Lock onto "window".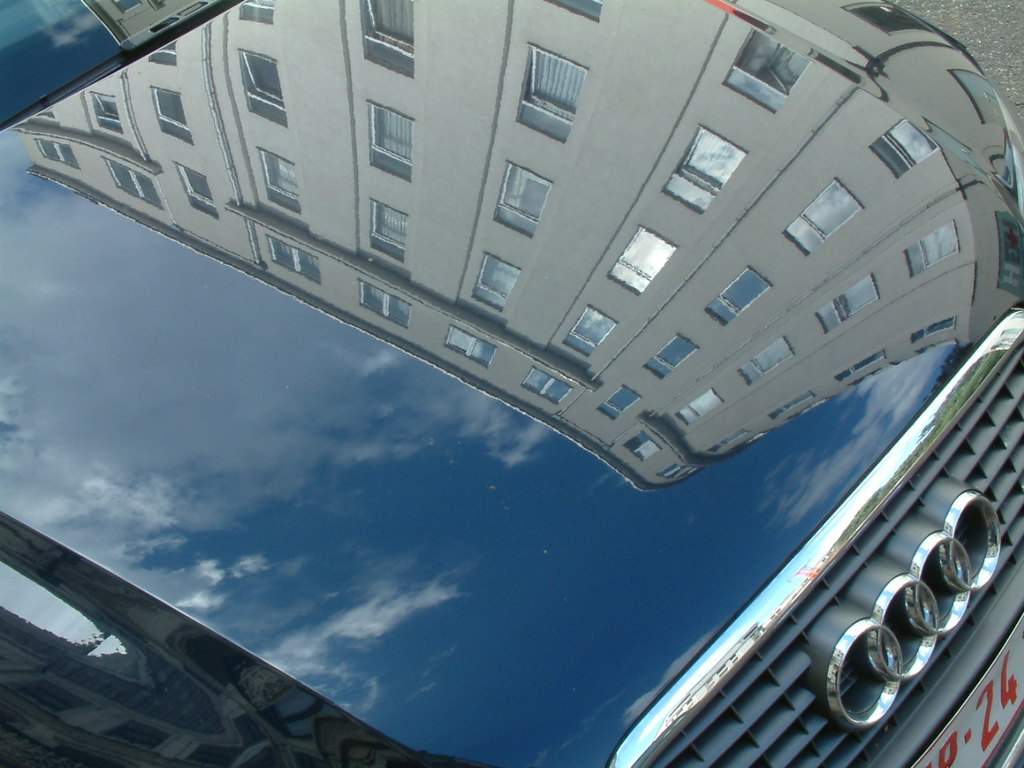
Locked: 769 385 815 419.
